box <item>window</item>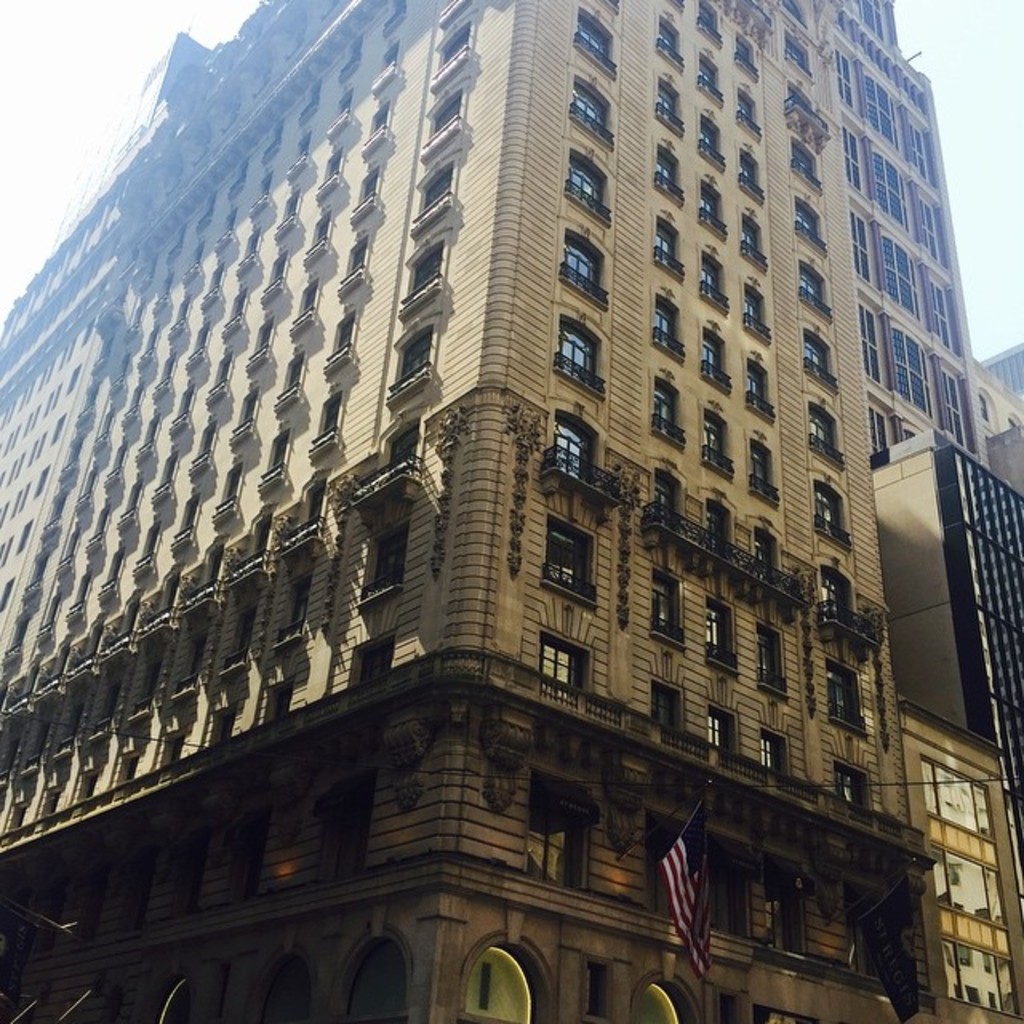
locate(706, 418, 734, 483)
